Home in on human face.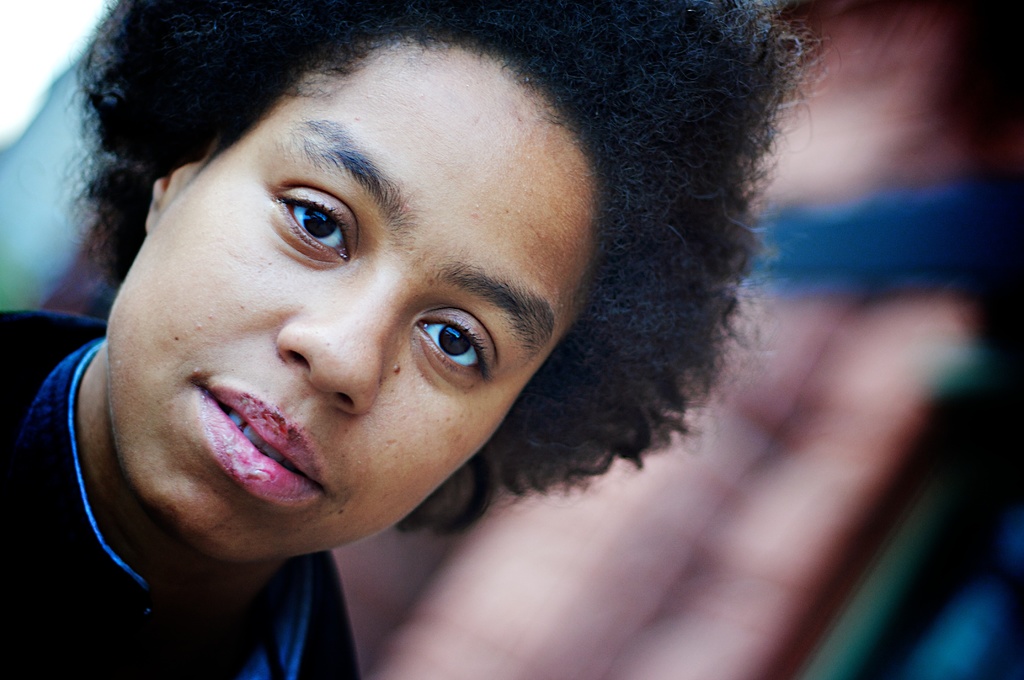
Homed in at [x1=104, y1=45, x2=594, y2=565].
